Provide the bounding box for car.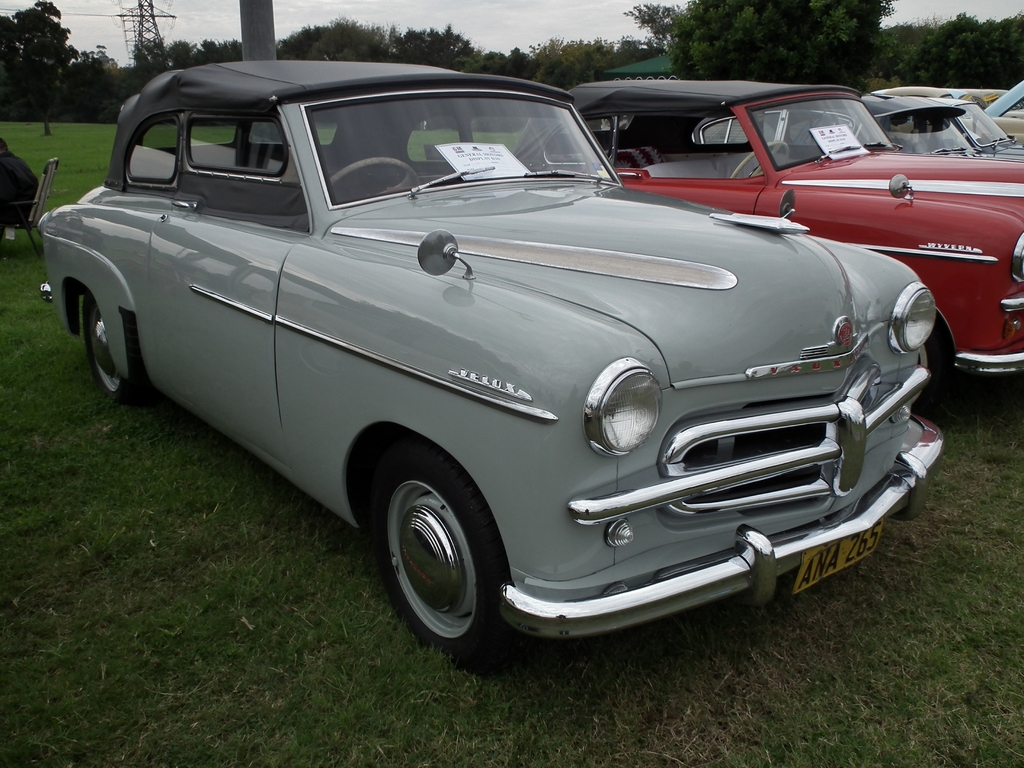
box(989, 77, 1023, 140).
